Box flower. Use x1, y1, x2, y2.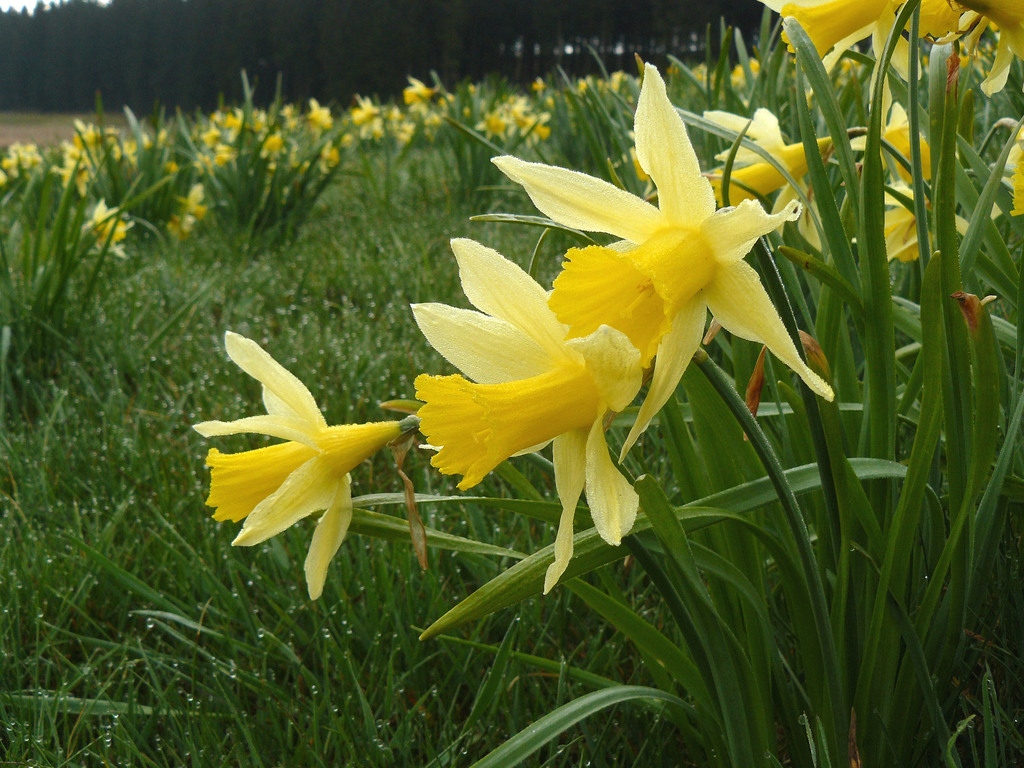
630, 147, 657, 191.
